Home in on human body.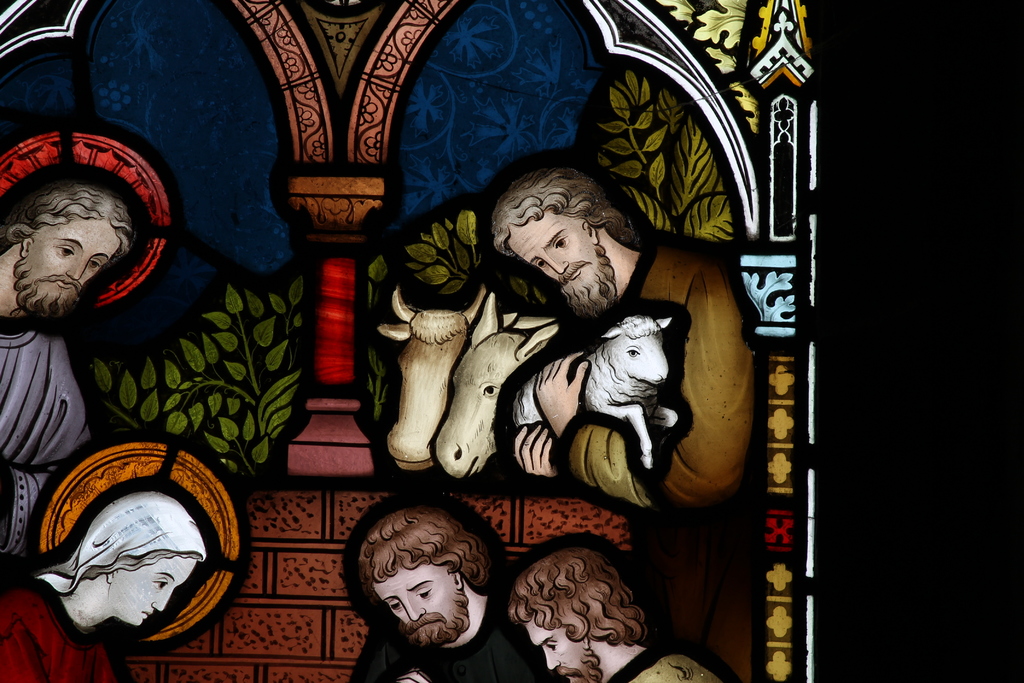
Homed in at bbox(513, 164, 758, 510).
